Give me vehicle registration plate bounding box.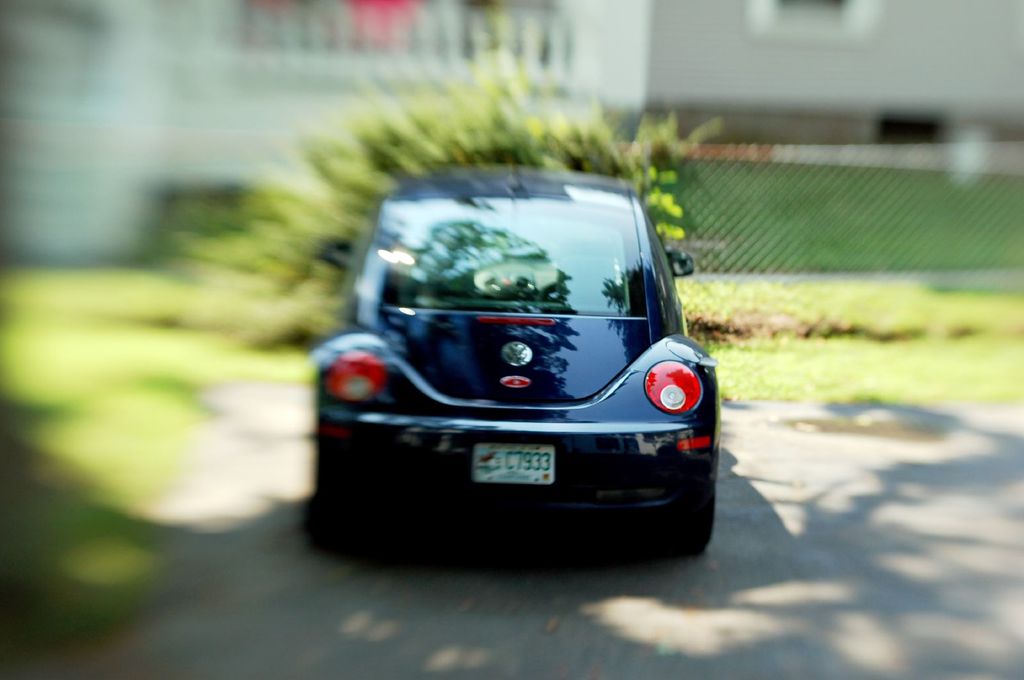
pyautogui.locateOnScreen(474, 445, 554, 485).
